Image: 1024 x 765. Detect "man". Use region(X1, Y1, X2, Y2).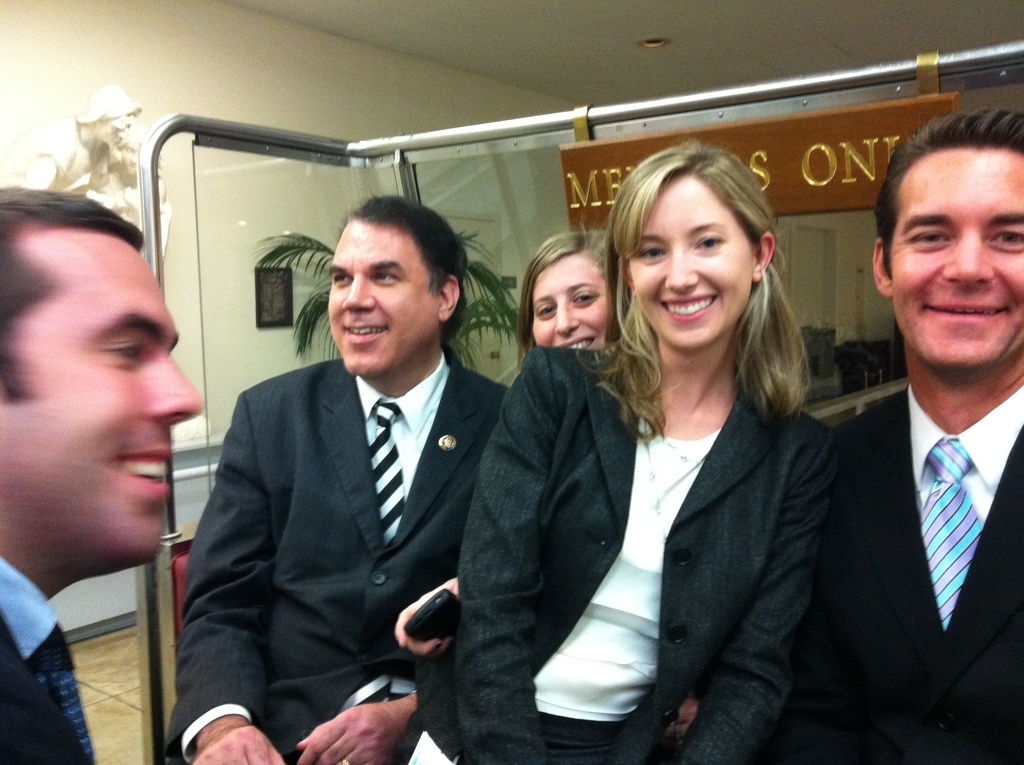
region(791, 106, 1023, 761).
